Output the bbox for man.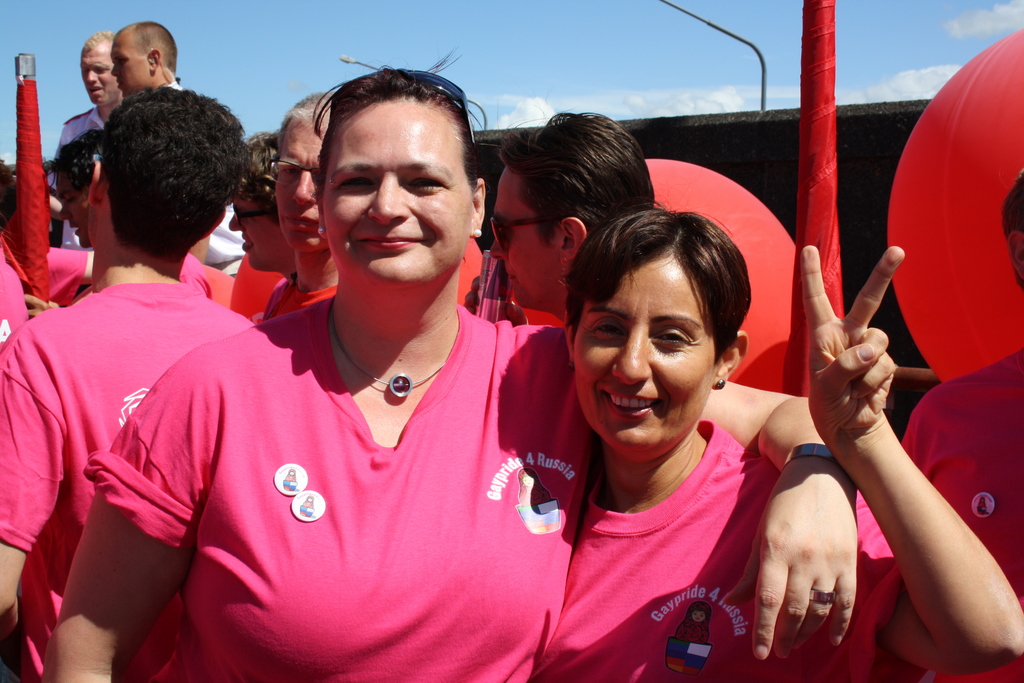
111, 17, 246, 281.
